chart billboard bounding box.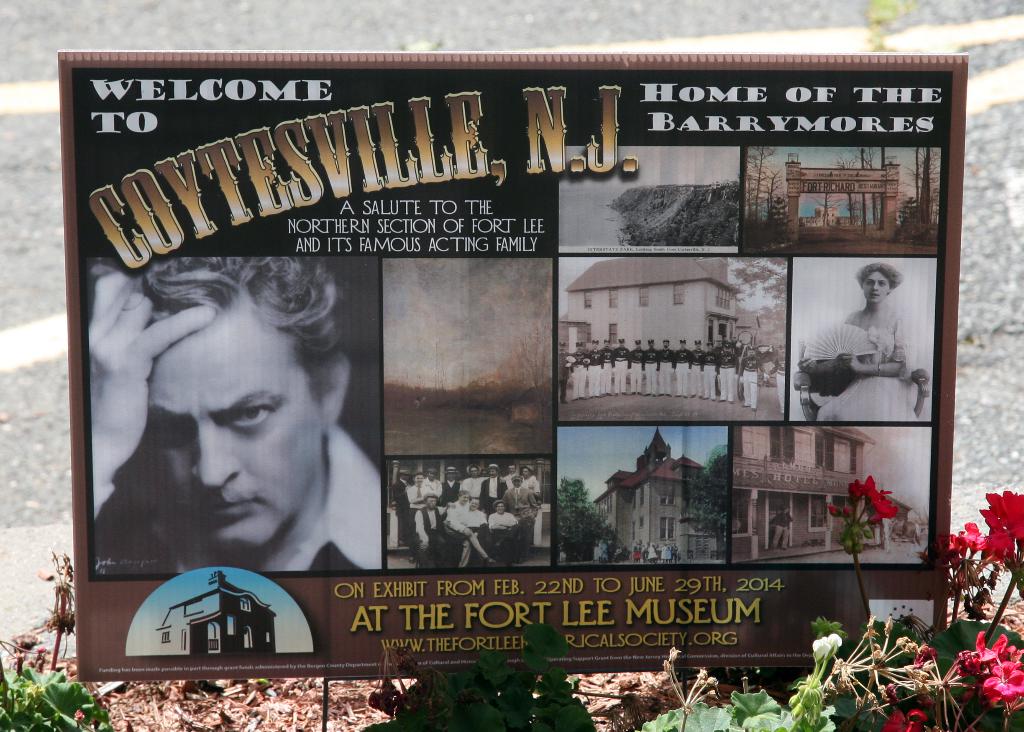
Charted: bbox=(29, 33, 995, 663).
